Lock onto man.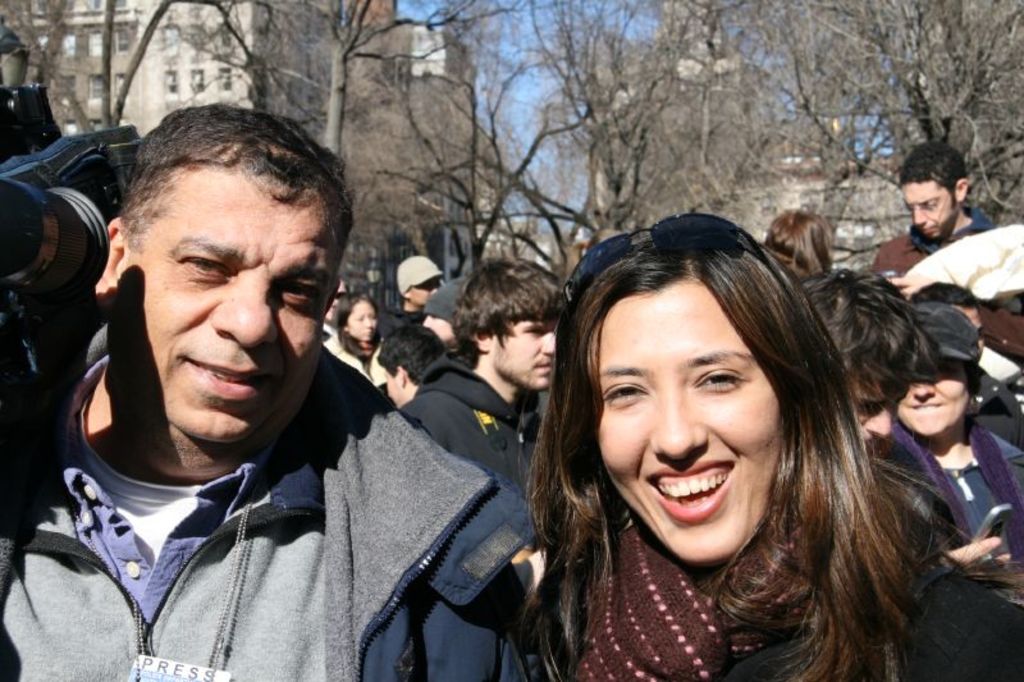
Locked: x1=399 y1=253 x2=449 y2=307.
